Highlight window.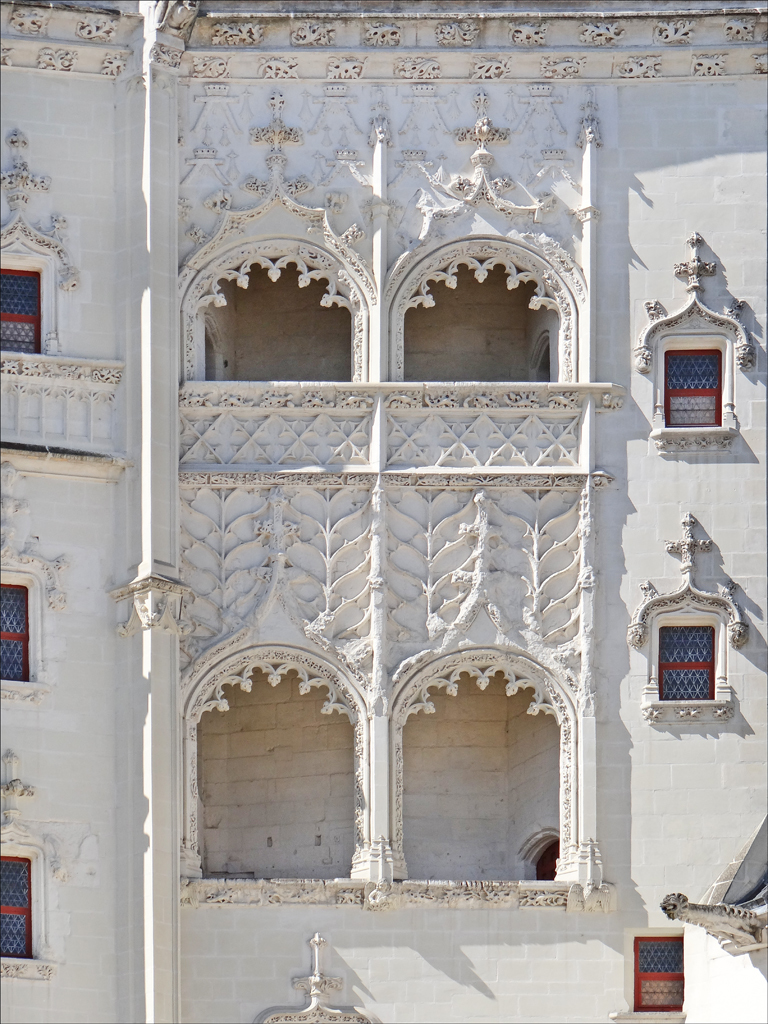
Highlighted region: l=622, t=932, r=687, b=1017.
